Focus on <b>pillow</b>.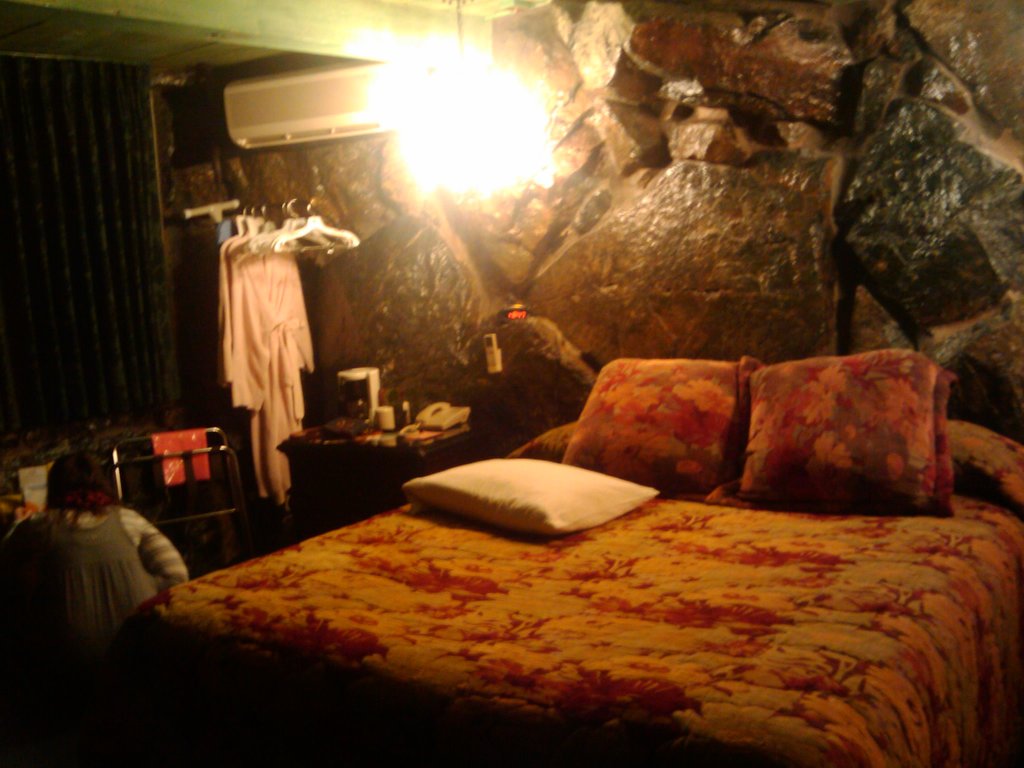
Focused at [741, 355, 943, 516].
